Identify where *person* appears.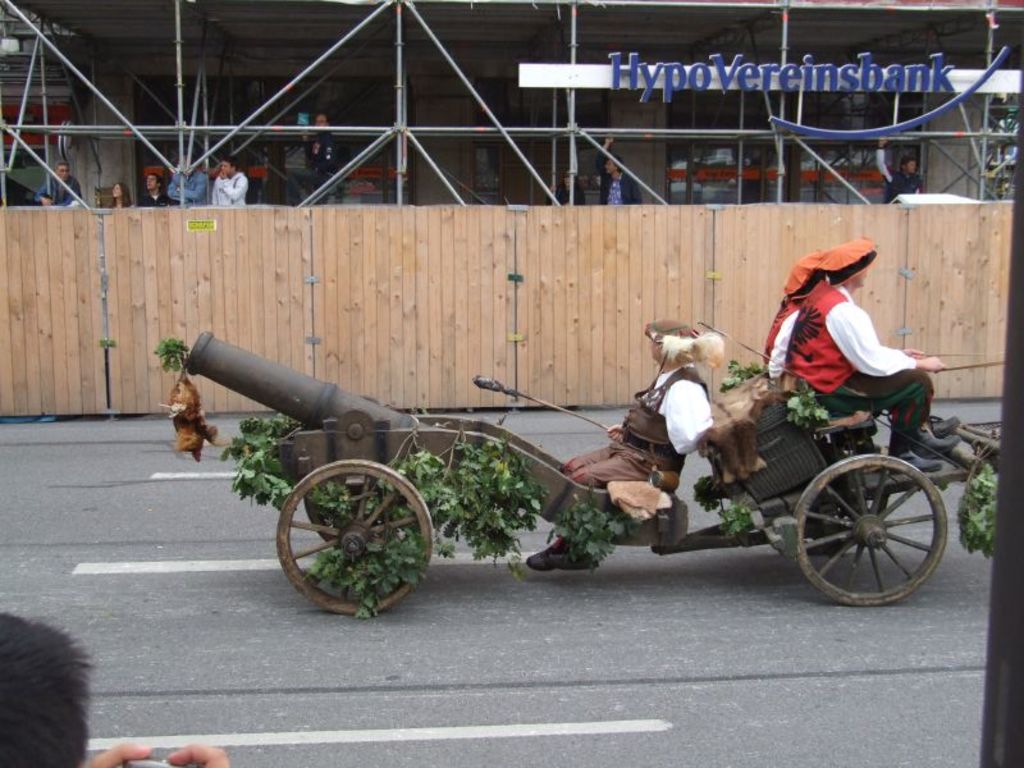
Appears at x1=105 y1=182 x2=138 y2=207.
